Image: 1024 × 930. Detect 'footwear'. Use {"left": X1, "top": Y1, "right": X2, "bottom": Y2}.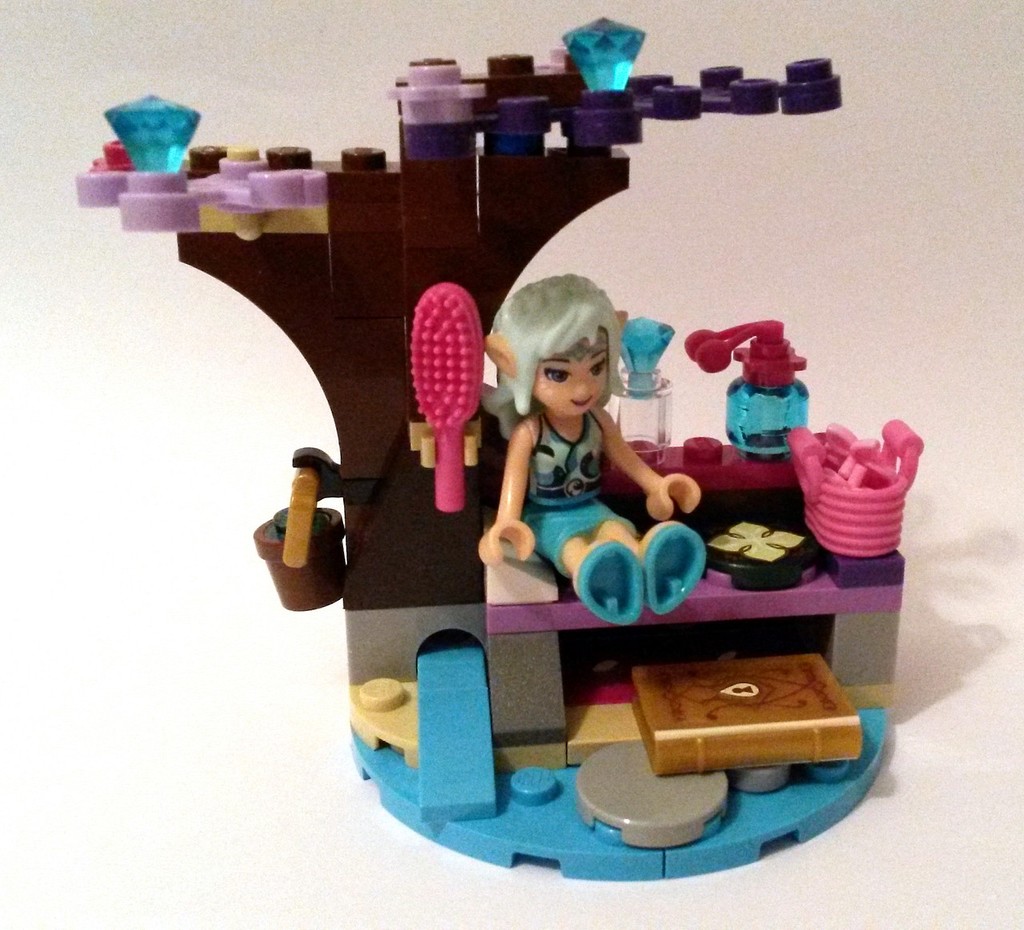
{"left": 642, "top": 521, "right": 704, "bottom": 609}.
